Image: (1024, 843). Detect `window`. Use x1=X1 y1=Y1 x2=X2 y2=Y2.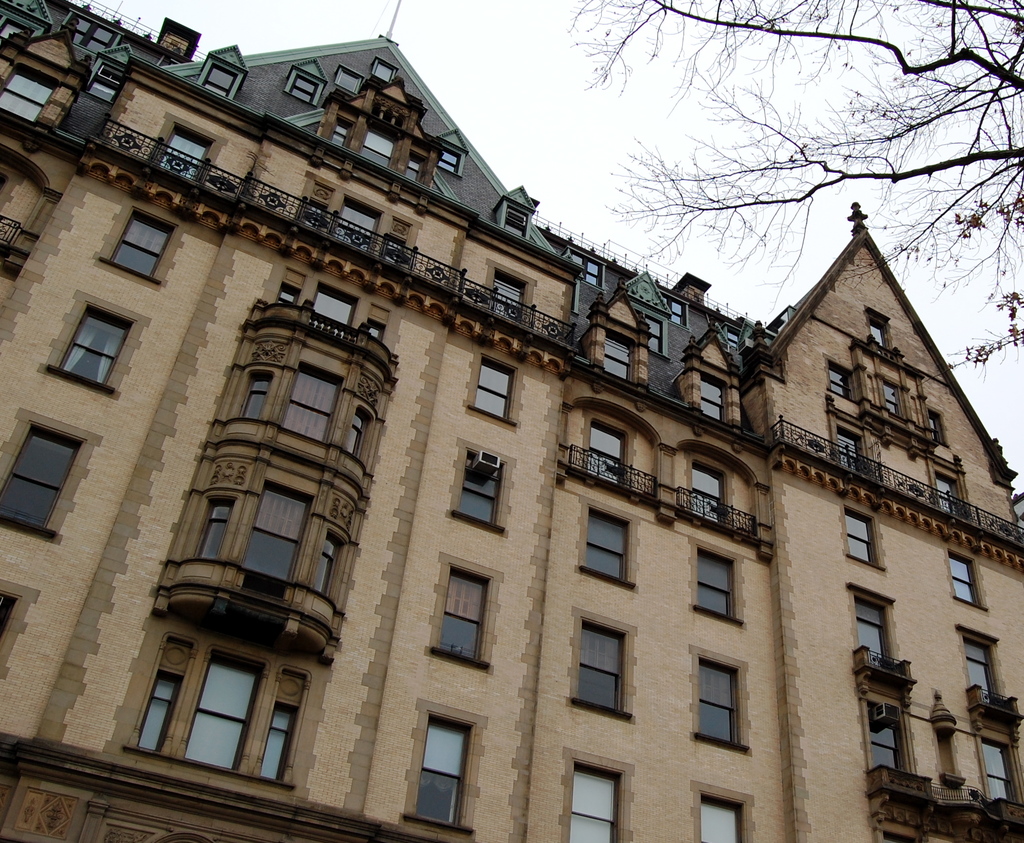
x1=881 y1=376 x2=900 y2=415.
